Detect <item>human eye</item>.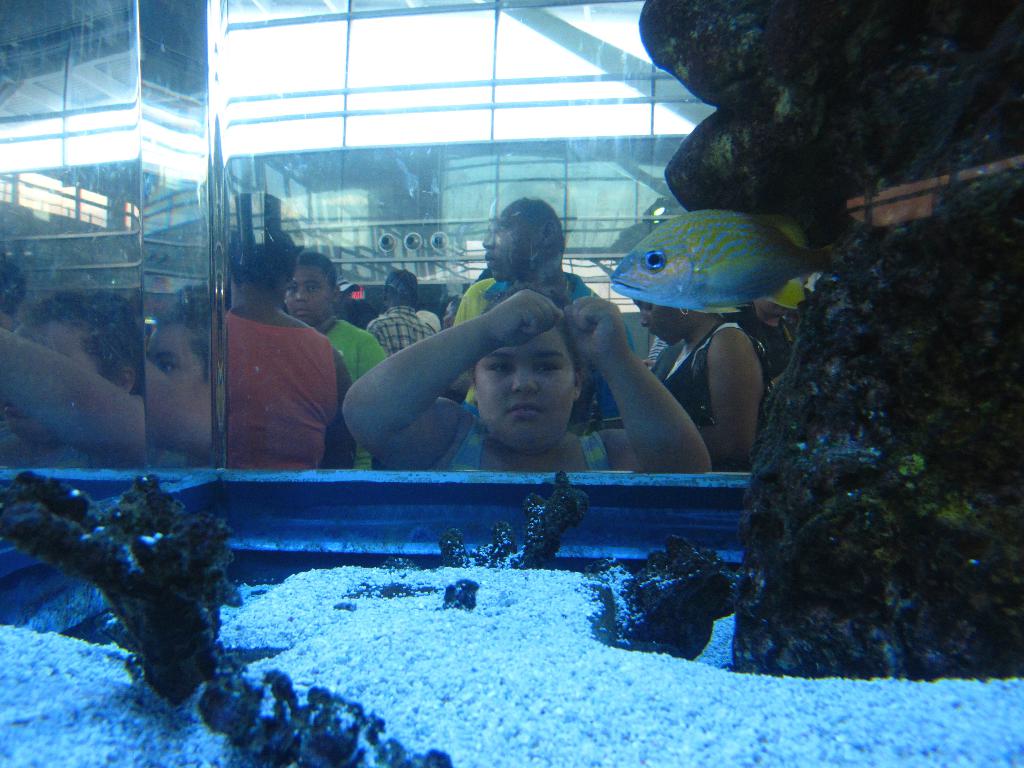
Detected at (534,361,563,377).
